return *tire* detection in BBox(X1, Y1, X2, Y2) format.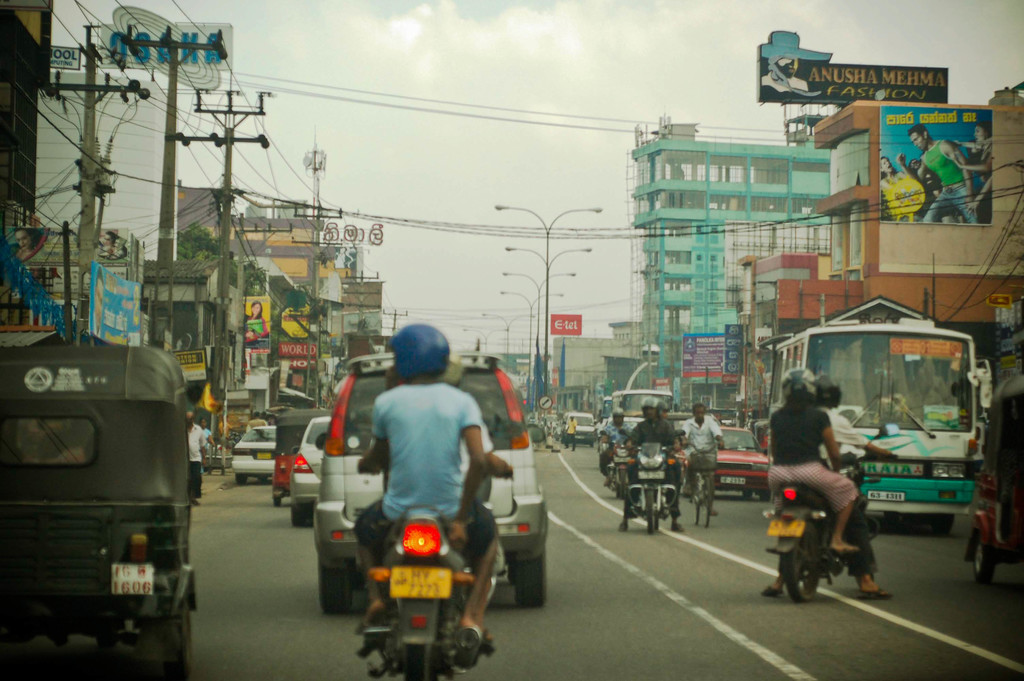
BBox(637, 484, 665, 538).
